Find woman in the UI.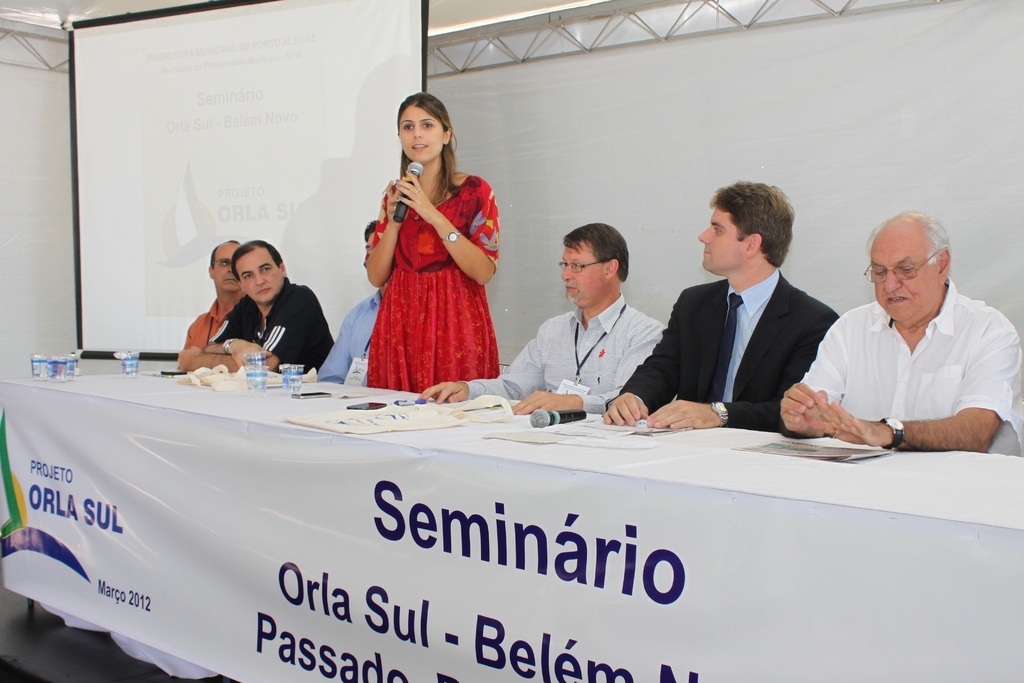
UI element at rect(355, 81, 500, 388).
